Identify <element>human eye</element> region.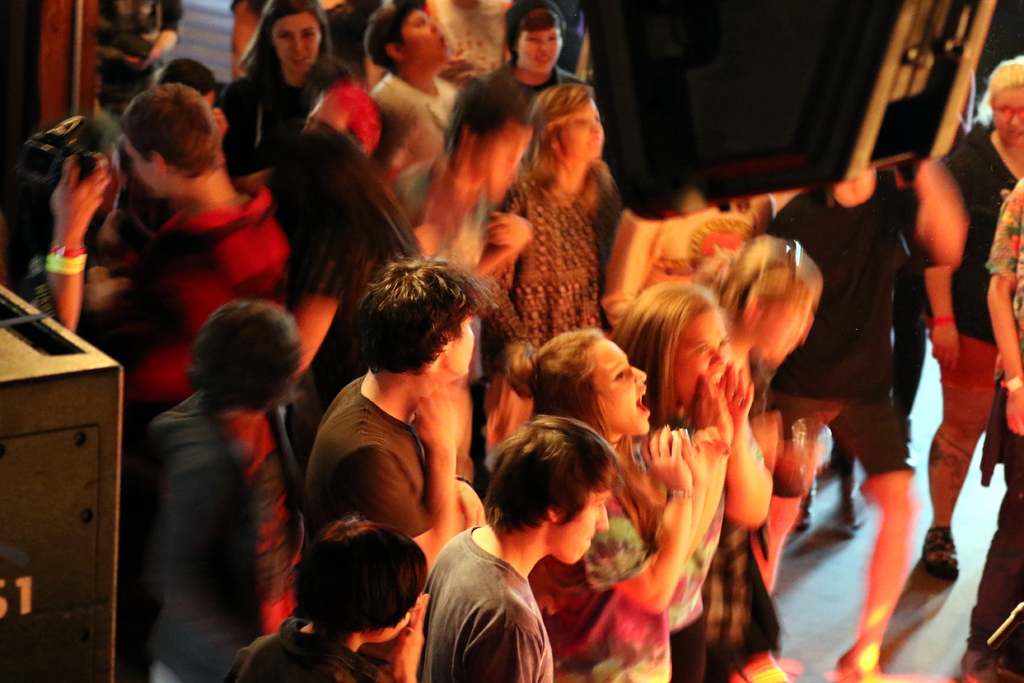
Region: <box>719,337,728,347</box>.
